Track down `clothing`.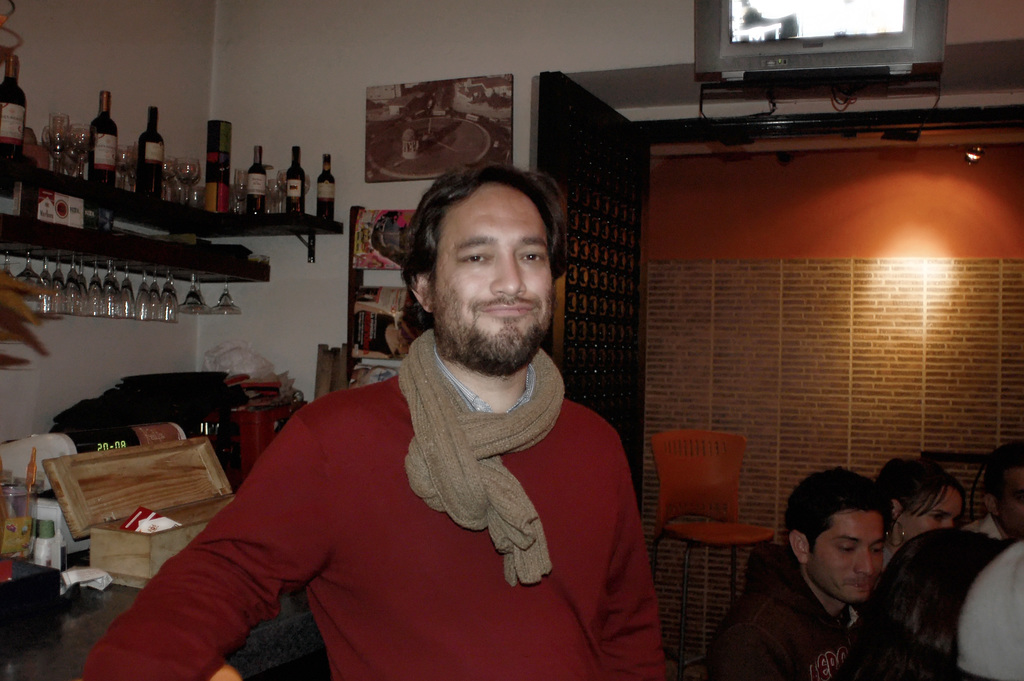
Tracked to l=957, t=541, r=1023, b=680.
